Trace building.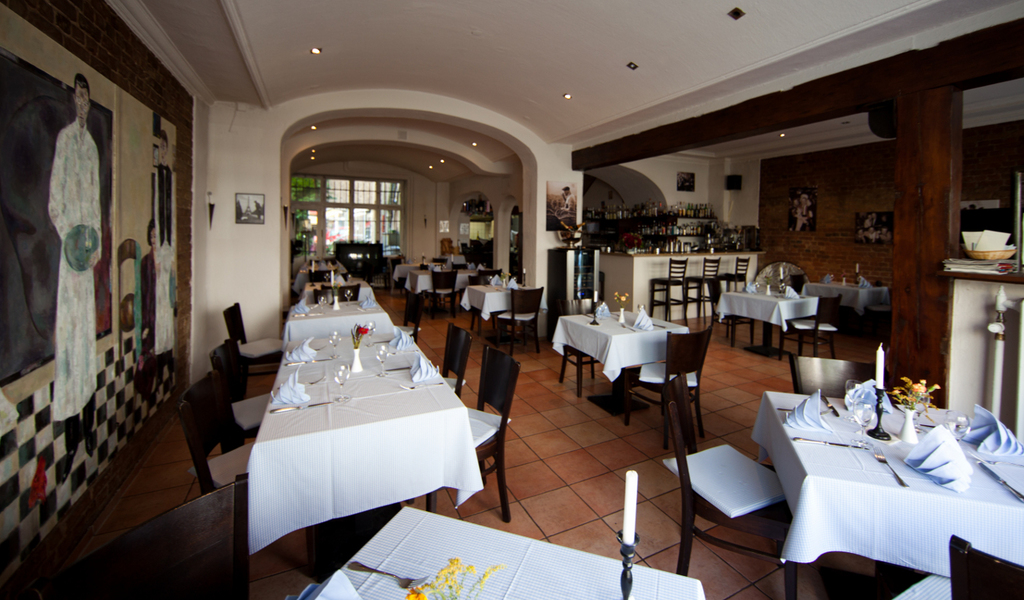
Traced to <box>0,0,1023,599</box>.
